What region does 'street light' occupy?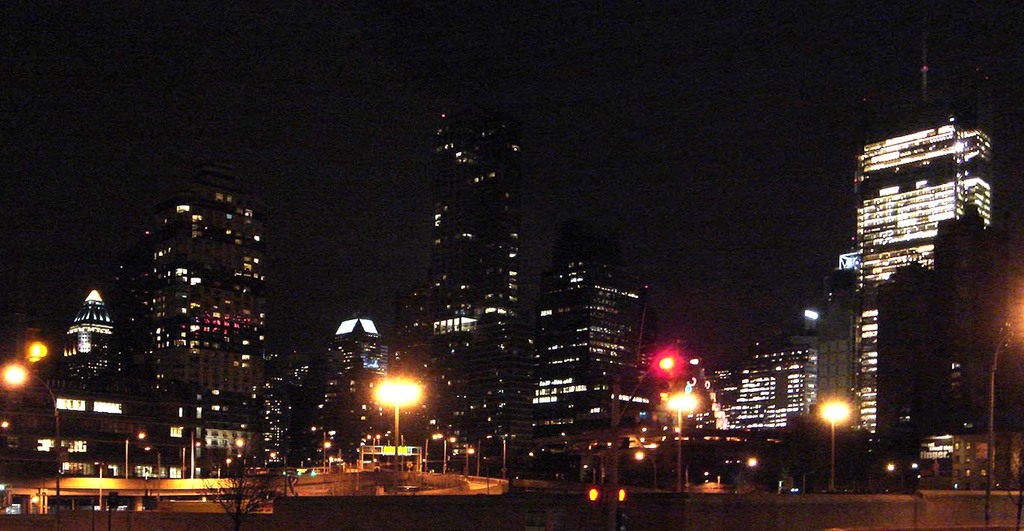
{"x1": 422, "y1": 430, "x2": 441, "y2": 476}.
